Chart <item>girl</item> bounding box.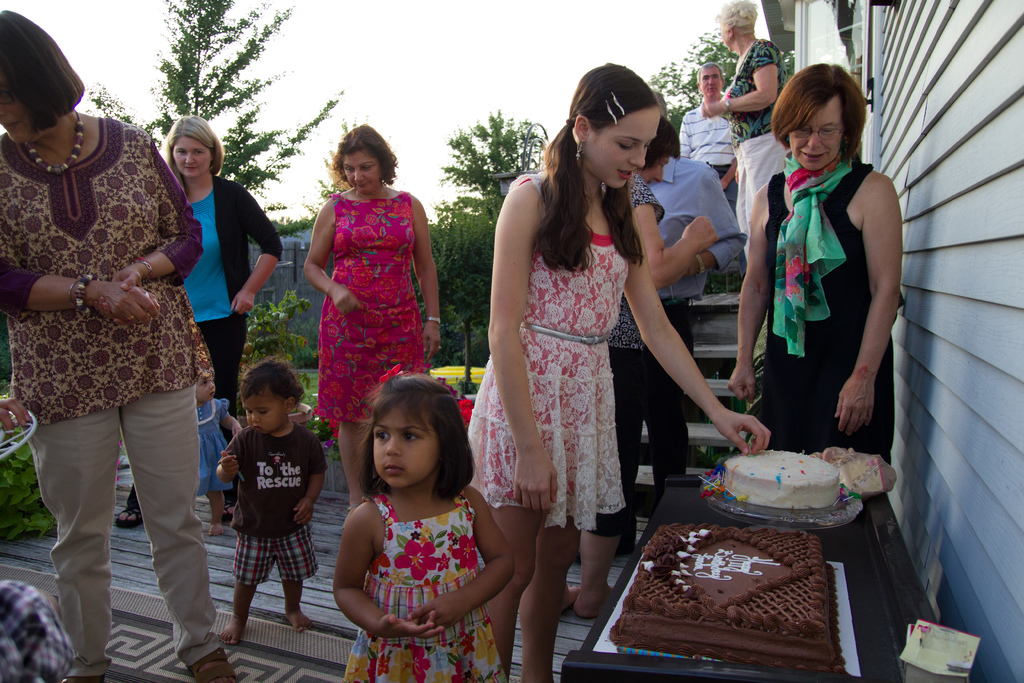
Charted: 335 374 516 682.
